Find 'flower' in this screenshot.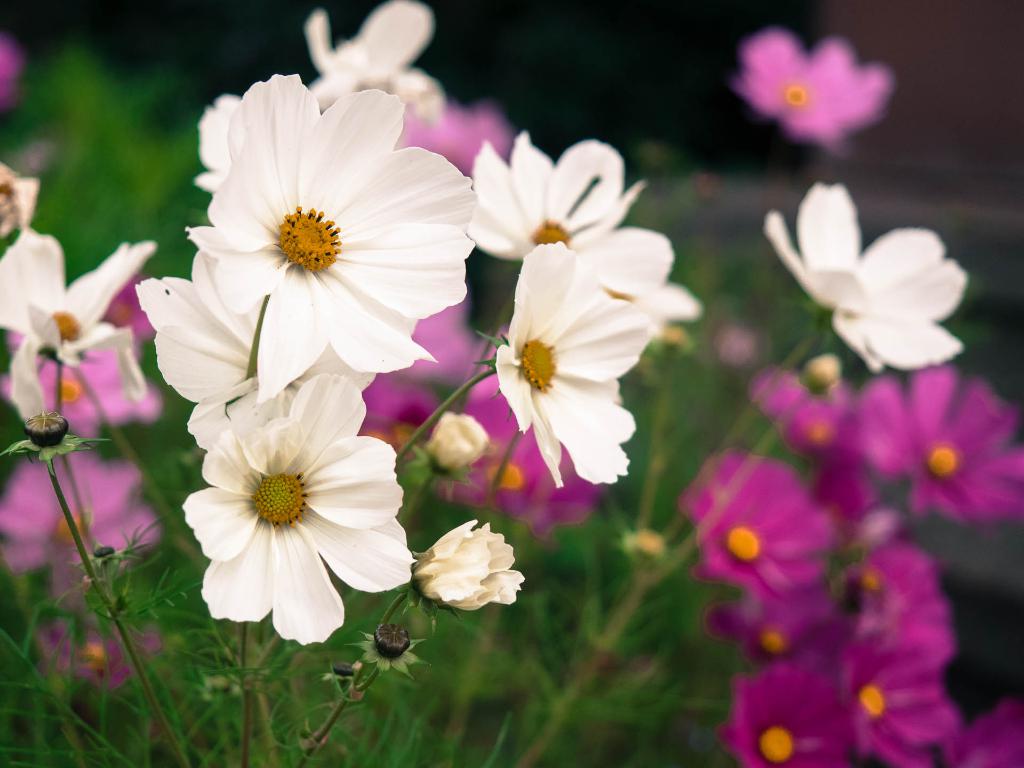
The bounding box for 'flower' is (left=1, top=330, right=157, bottom=442).
